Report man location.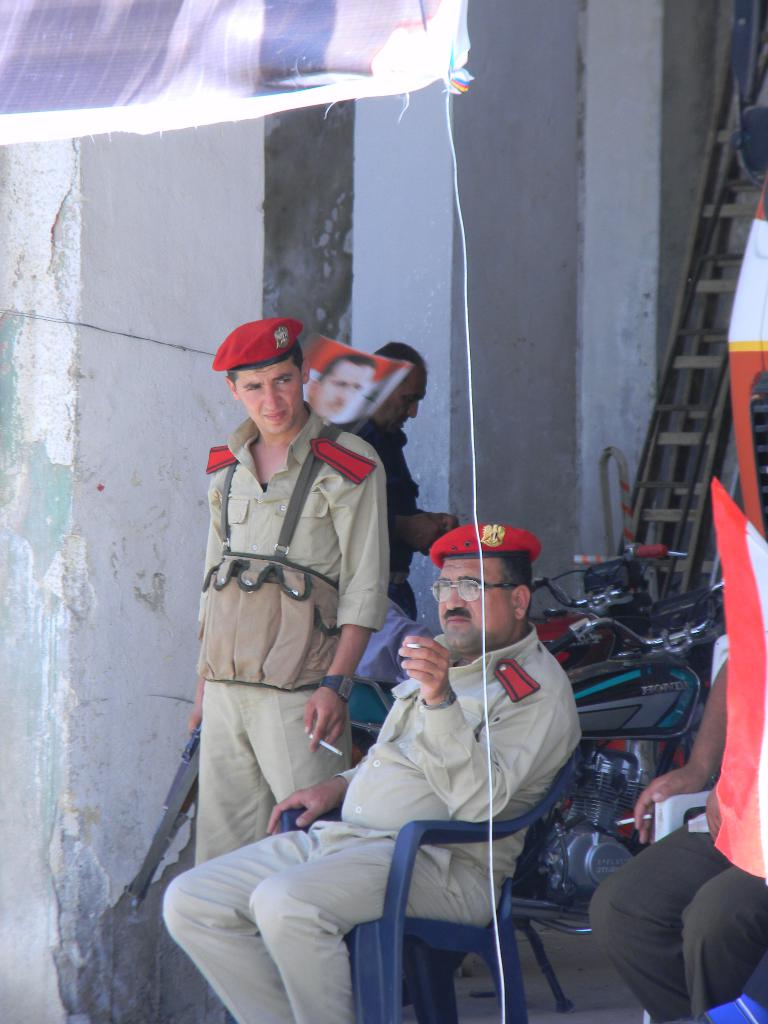
Report: 343,345,460,623.
